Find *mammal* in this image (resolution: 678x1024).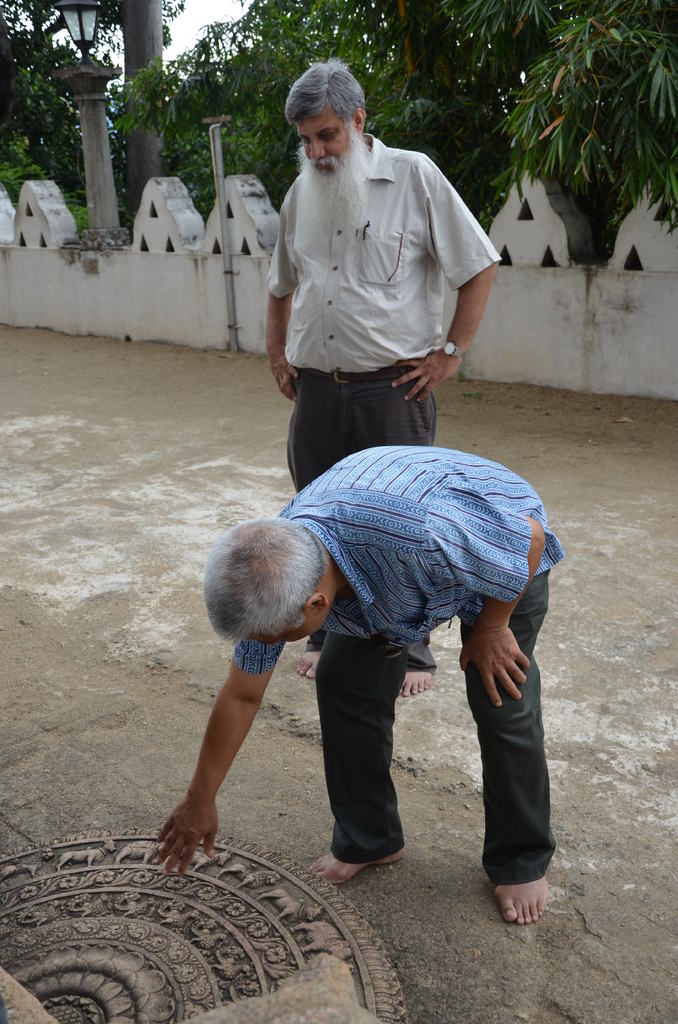
259:49:503:688.
